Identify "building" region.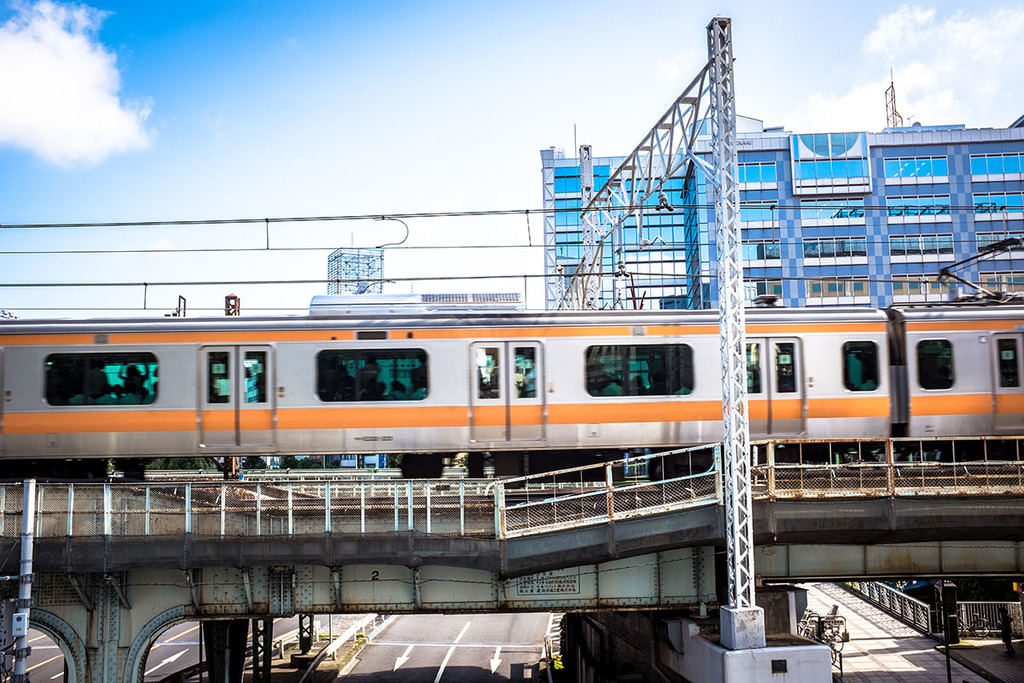
Region: <bbox>325, 243, 383, 295</bbox>.
